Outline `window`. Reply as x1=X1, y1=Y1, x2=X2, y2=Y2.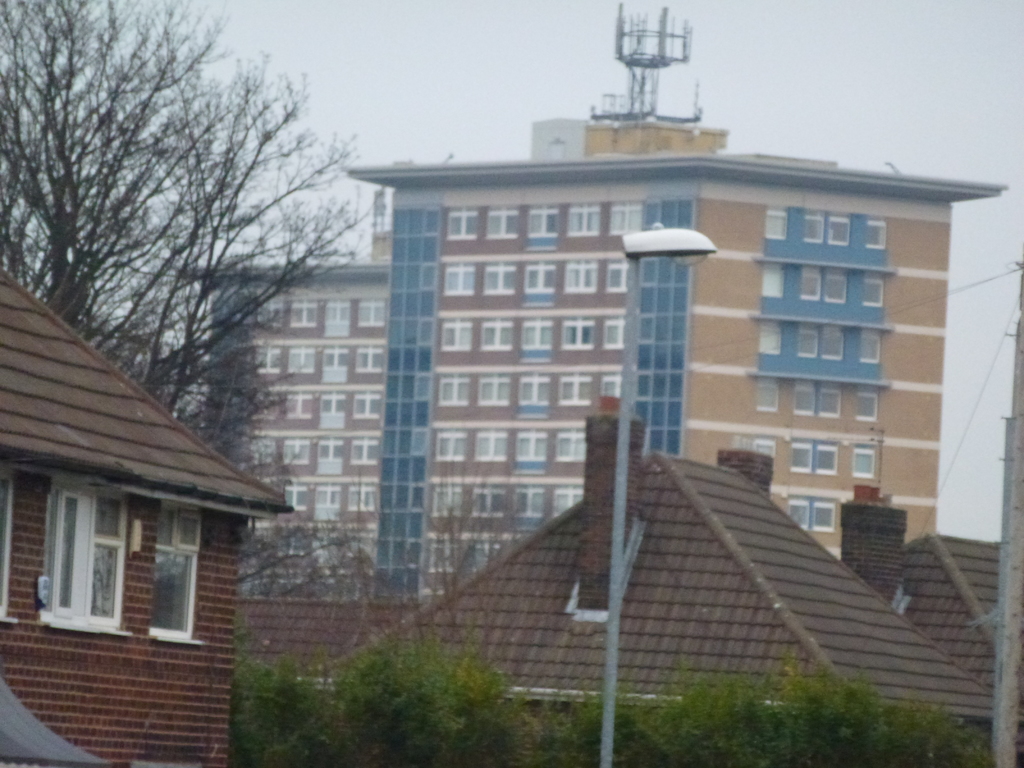
x1=605, y1=262, x2=624, y2=291.
